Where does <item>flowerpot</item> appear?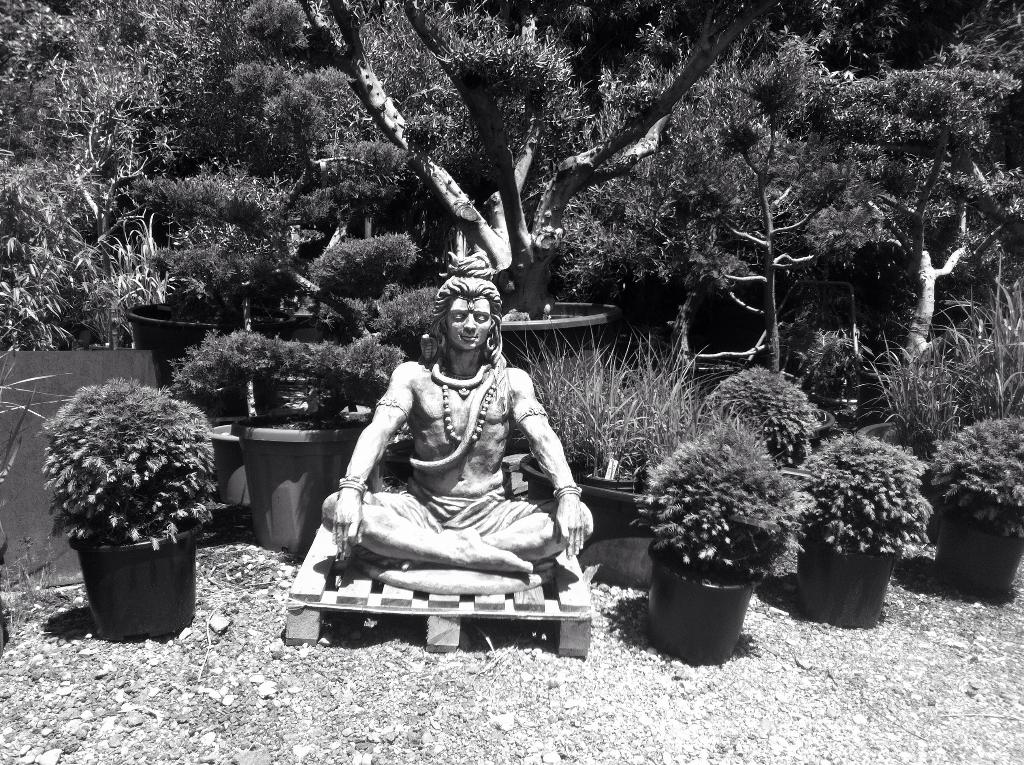
Appears at {"x1": 129, "y1": 298, "x2": 241, "y2": 387}.
